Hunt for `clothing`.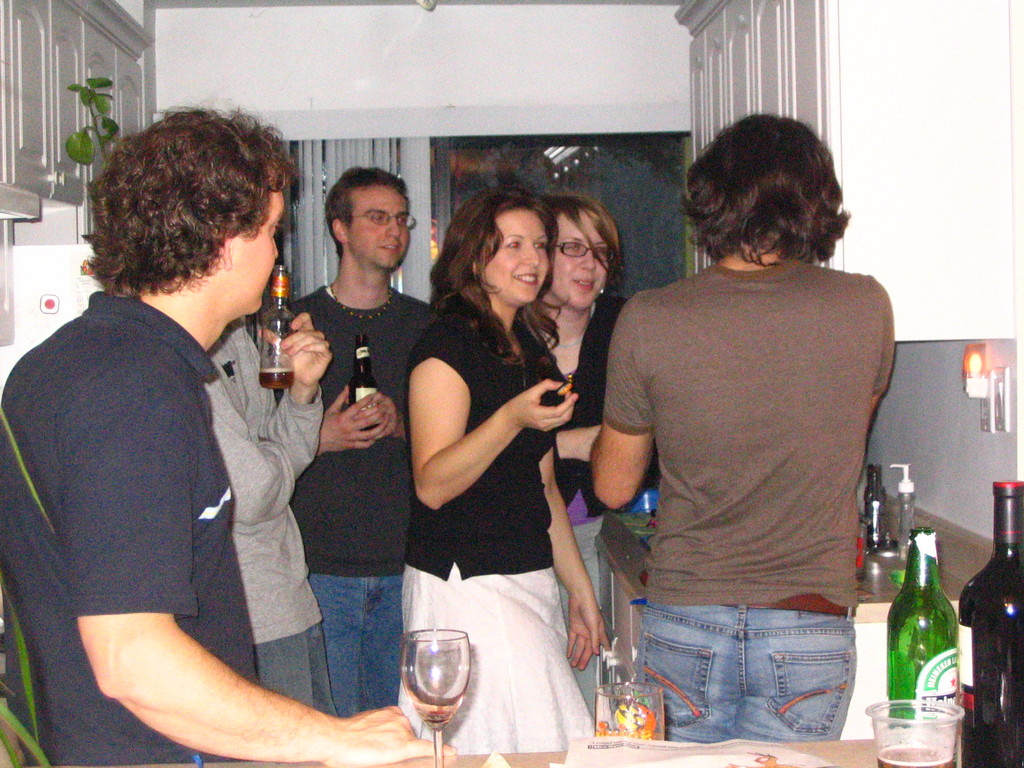
Hunted down at x1=285, y1=290, x2=437, y2=714.
